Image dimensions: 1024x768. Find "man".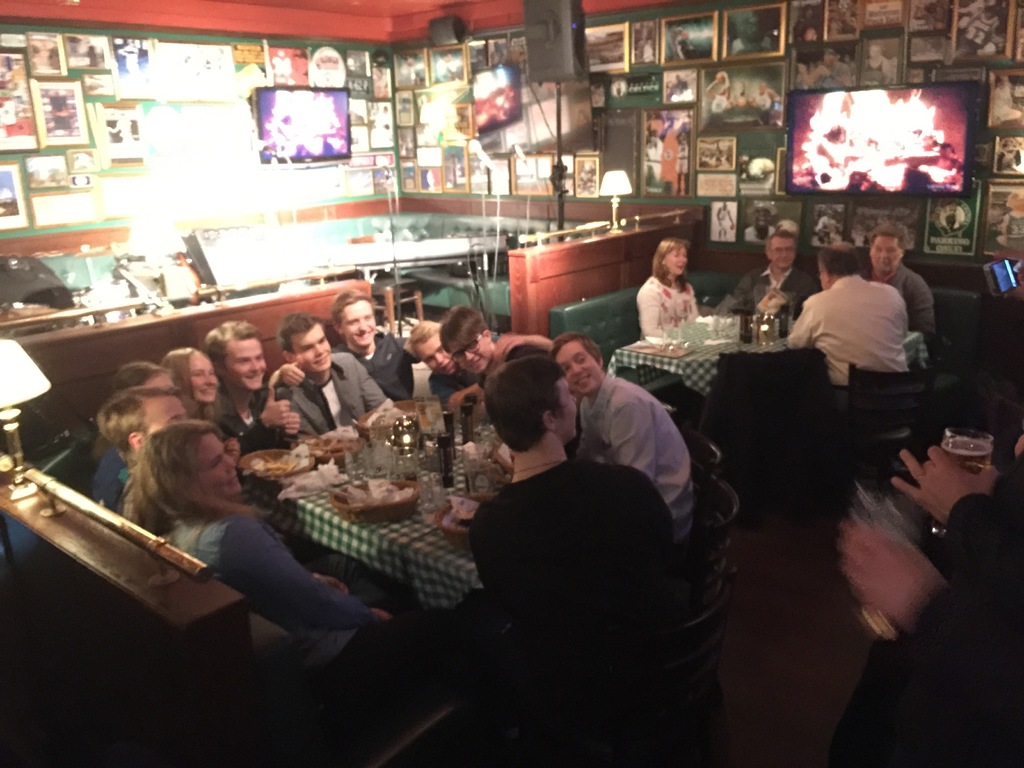
Rect(865, 218, 946, 353).
